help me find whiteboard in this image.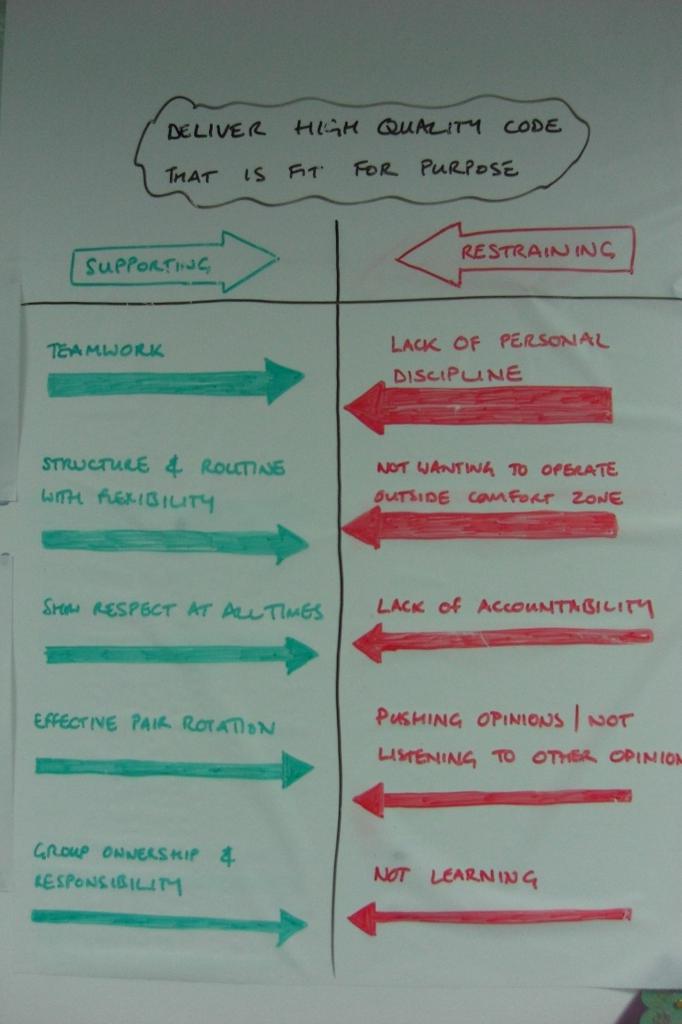
Found it: 0/0/681/1023.
